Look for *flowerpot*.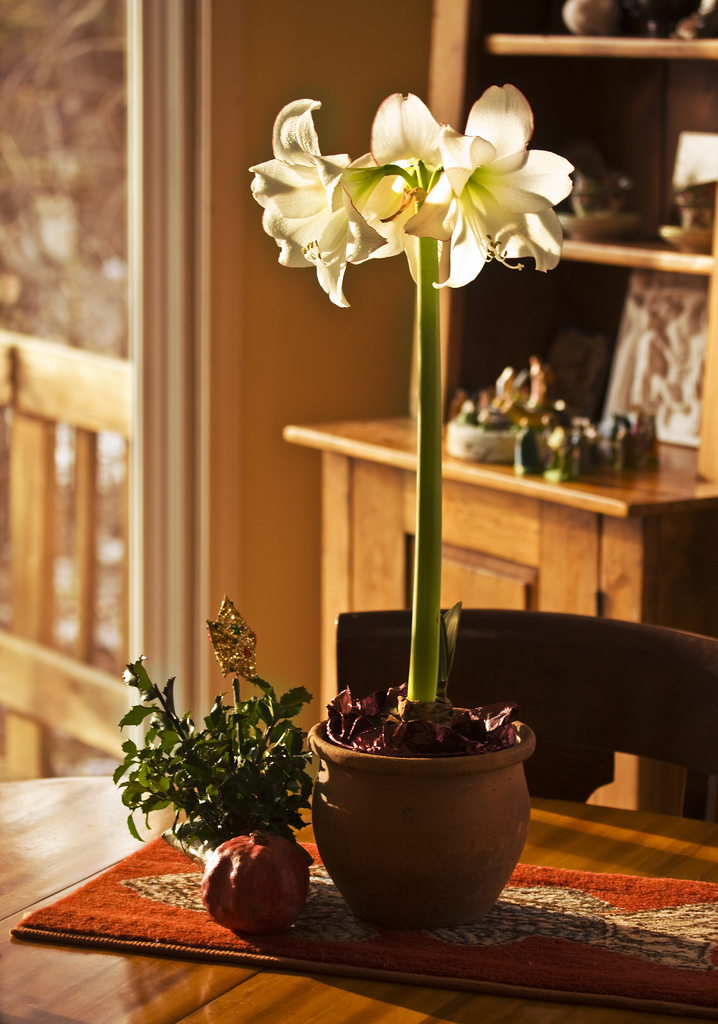
Found: 308:659:537:937.
